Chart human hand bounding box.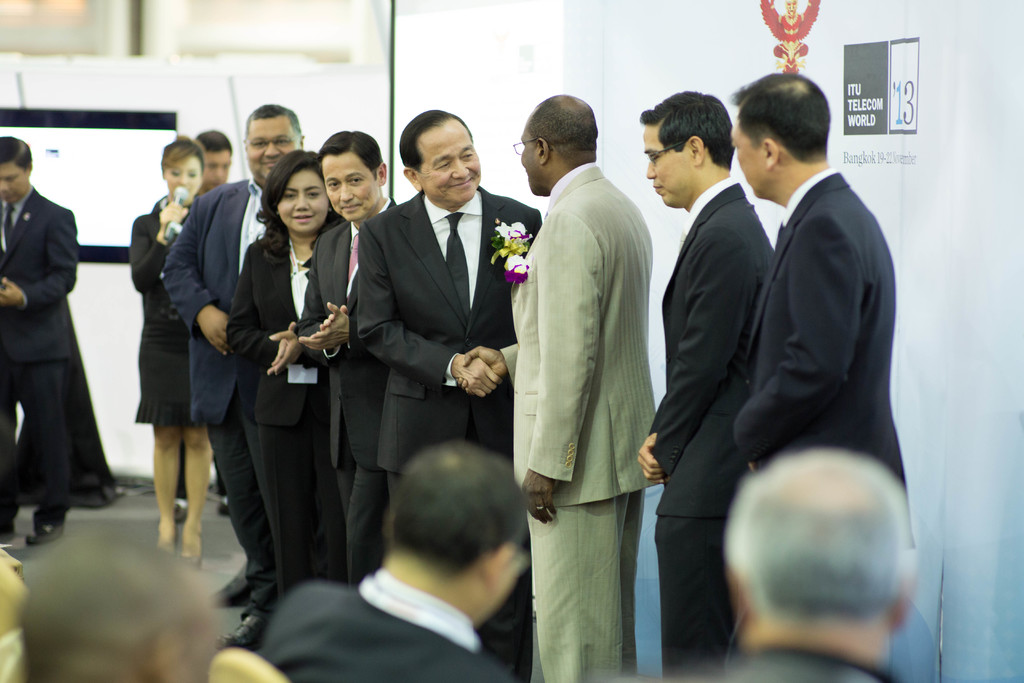
Charted: [518, 474, 560, 525].
